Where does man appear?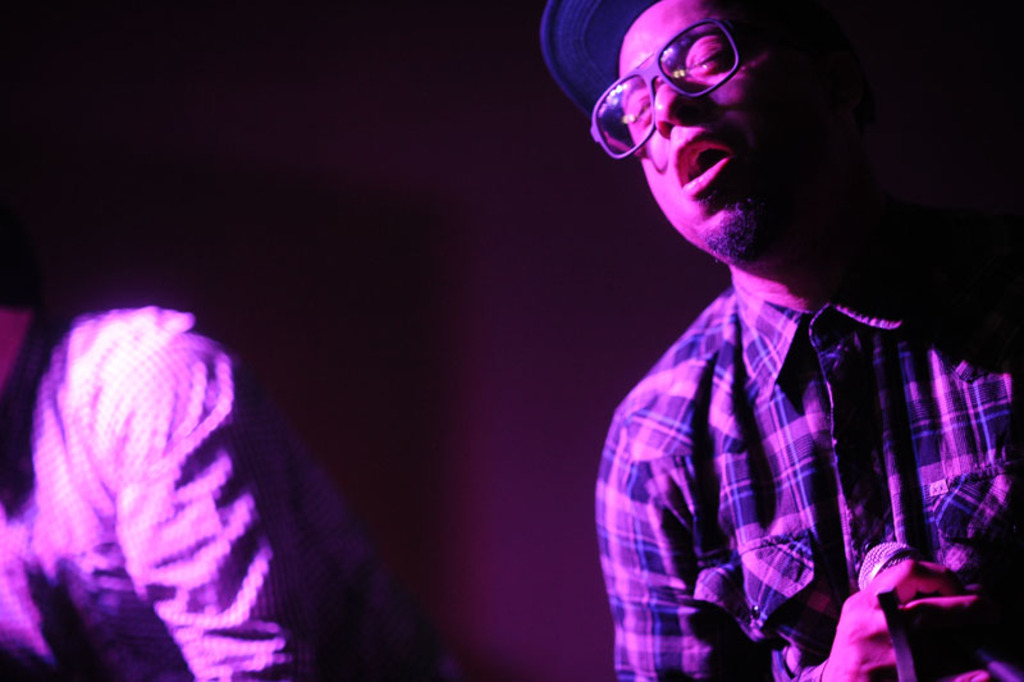
Appears at <box>539,0,966,669</box>.
